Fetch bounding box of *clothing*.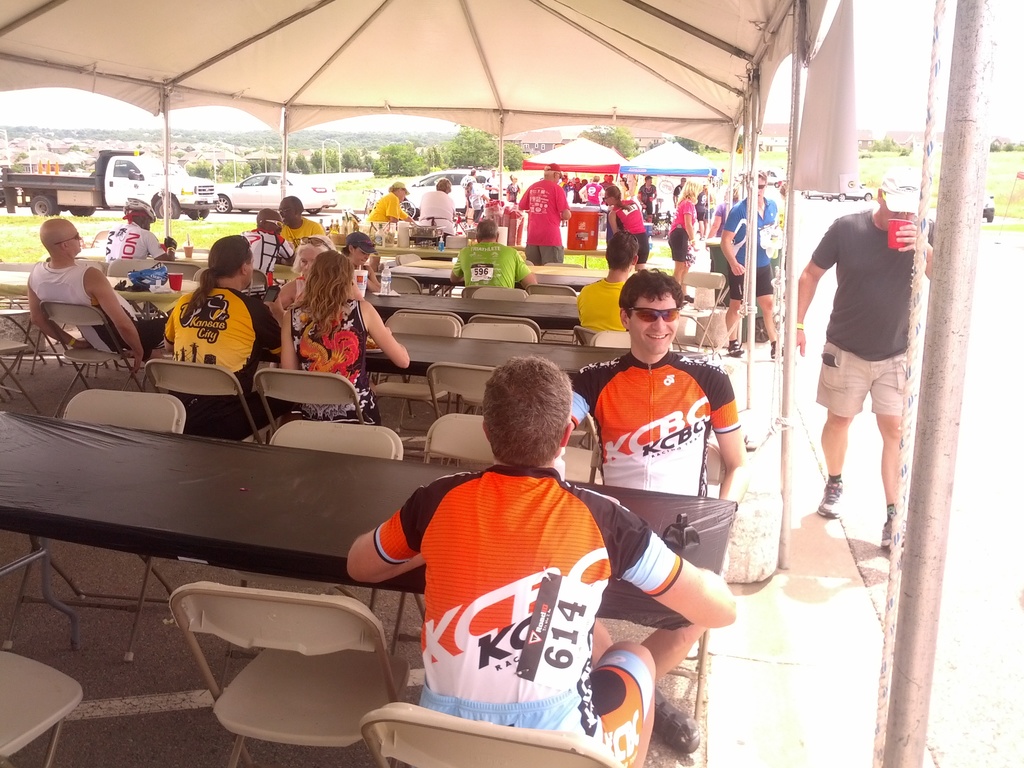
Bbox: detection(458, 173, 477, 190).
